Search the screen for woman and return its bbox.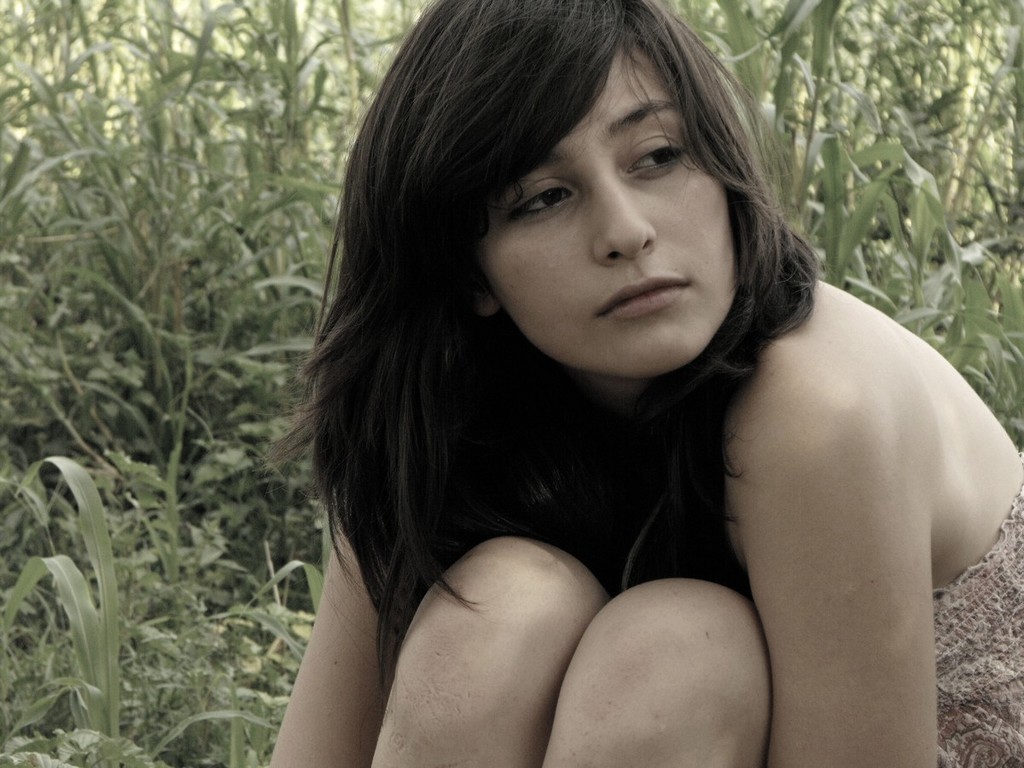
Found: x1=241 y1=10 x2=1015 y2=749.
